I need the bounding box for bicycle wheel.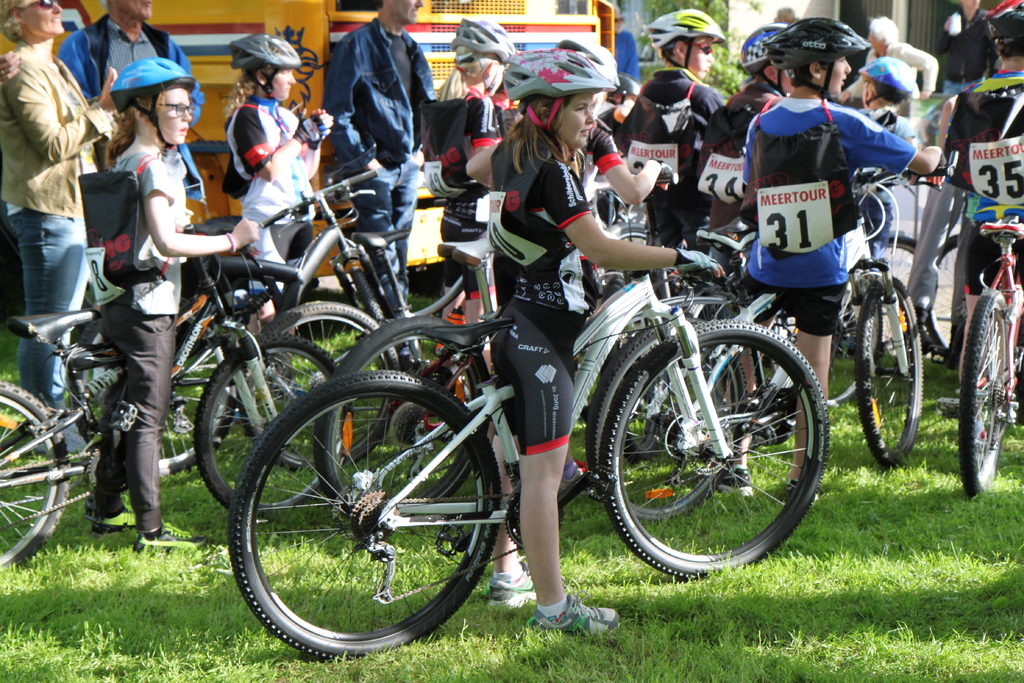
Here it is: x1=312 y1=317 x2=488 y2=528.
